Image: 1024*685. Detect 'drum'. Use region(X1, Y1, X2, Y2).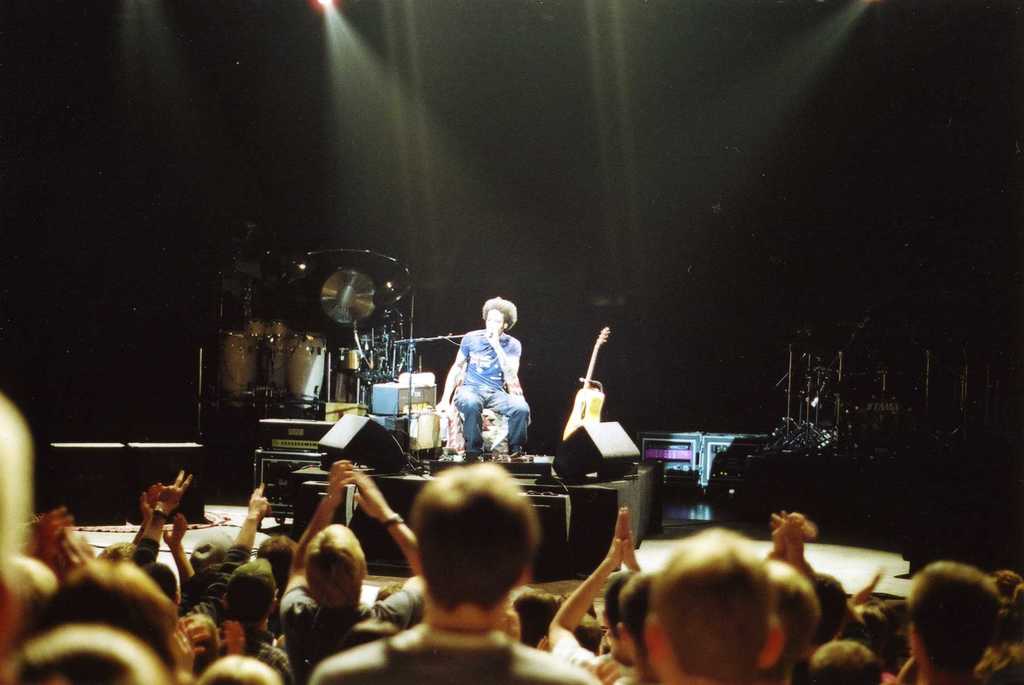
region(245, 321, 294, 399).
